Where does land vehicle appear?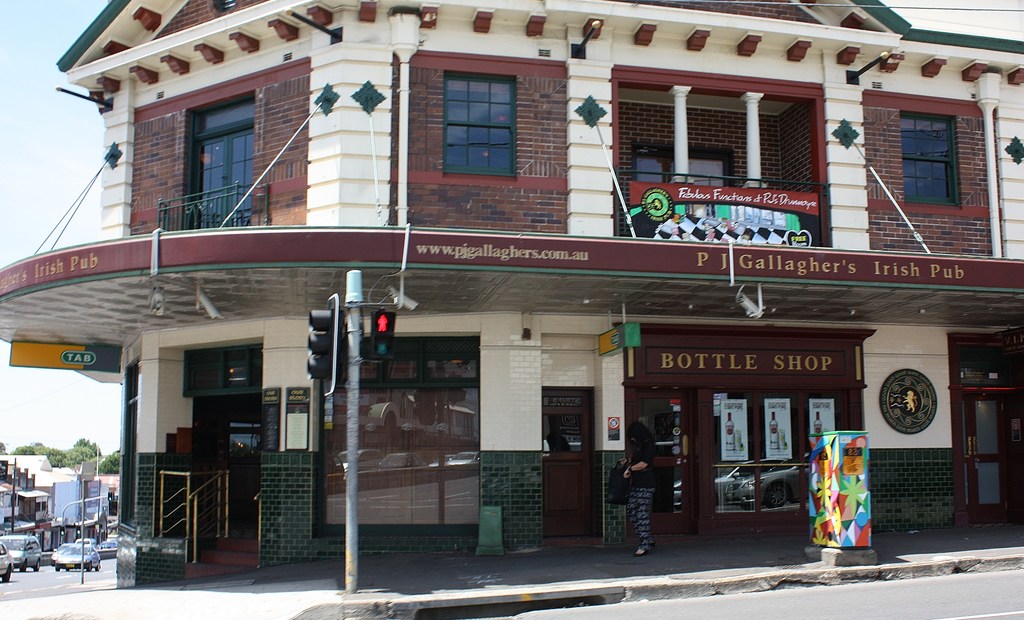
Appears at {"x1": 0, "y1": 541, "x2": 13, "y2": 580}.
